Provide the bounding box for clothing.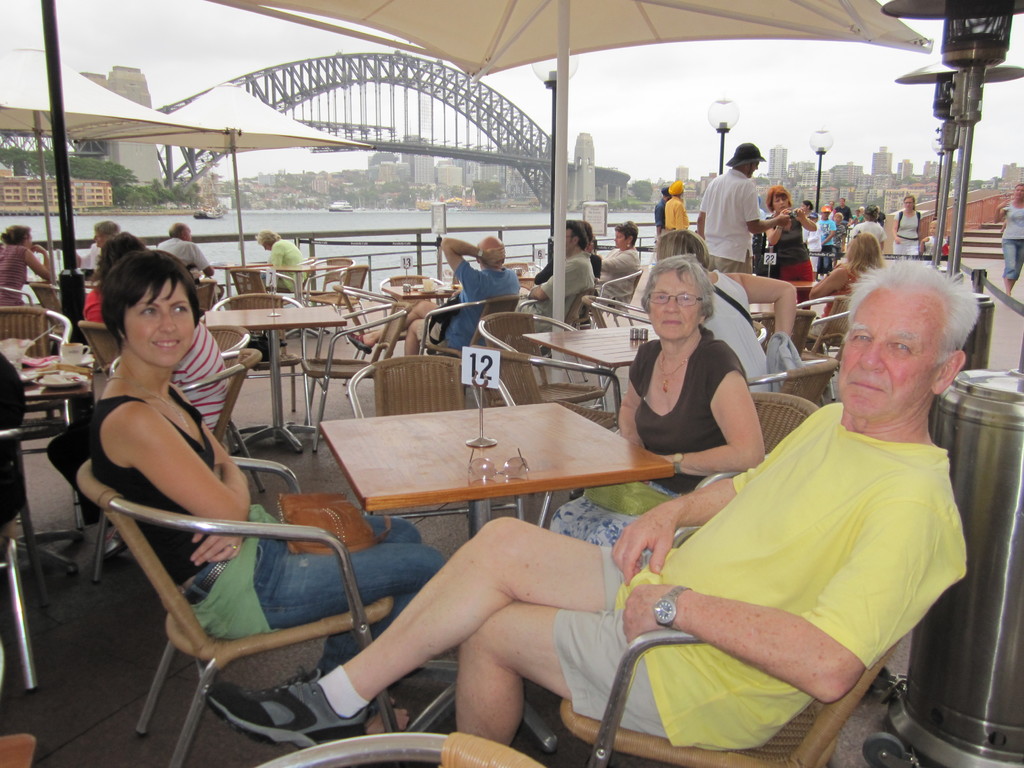
[815,218,835,268].
